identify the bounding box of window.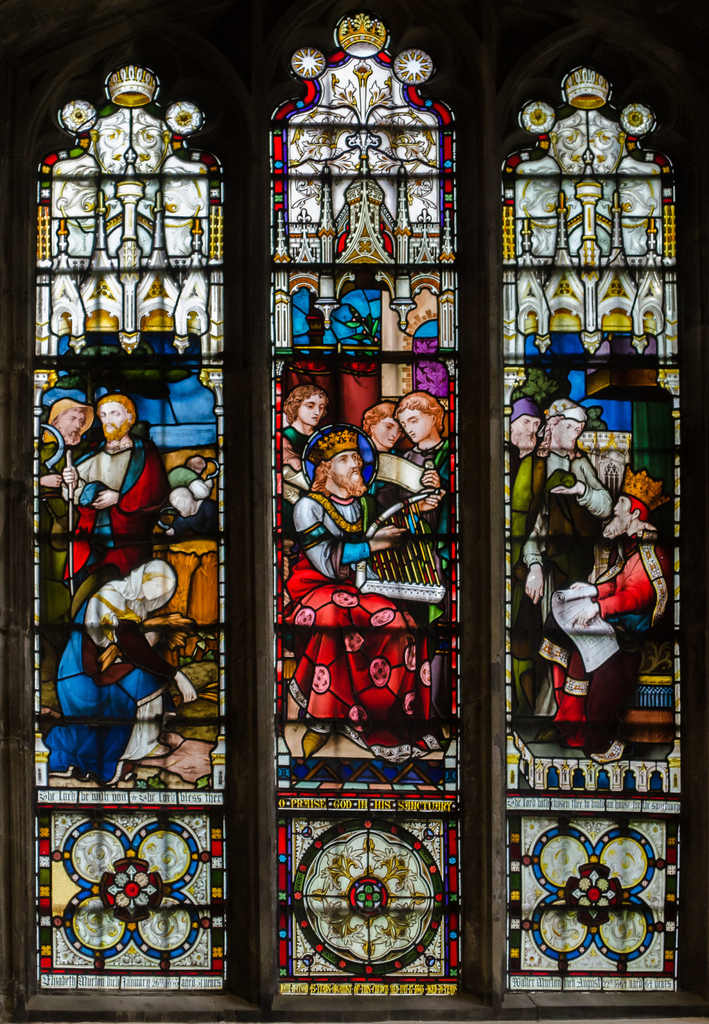
bbox(3, 0, 699, 1023).
